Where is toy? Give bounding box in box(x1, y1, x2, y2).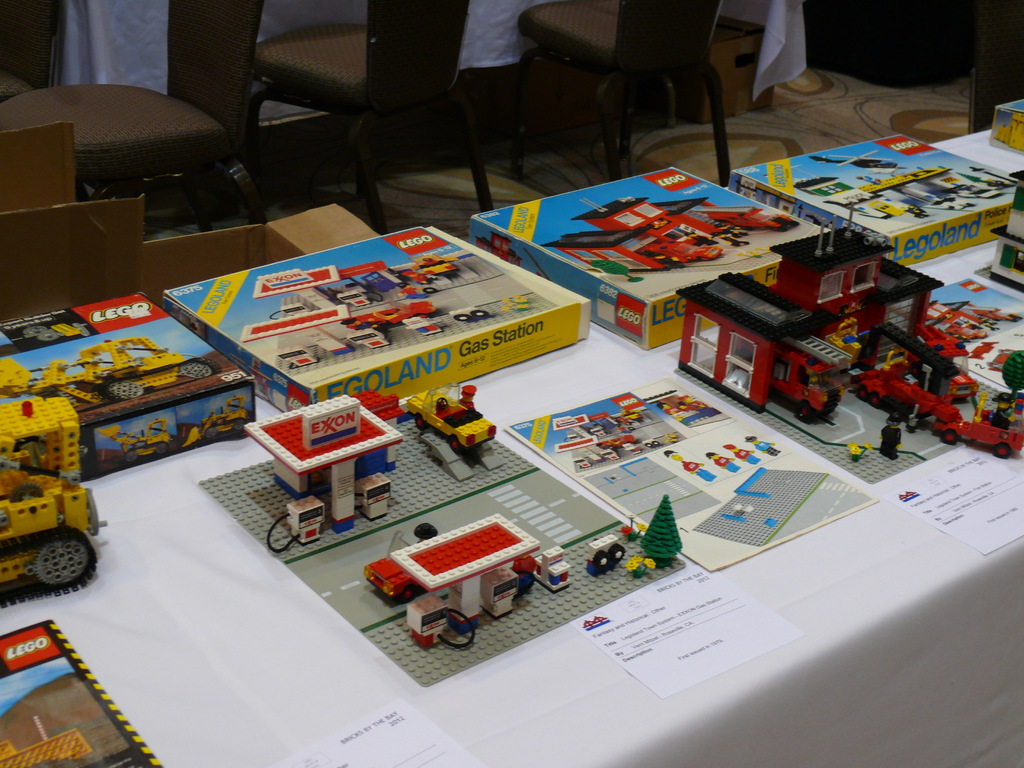
box(245, 389, 401, 532).
